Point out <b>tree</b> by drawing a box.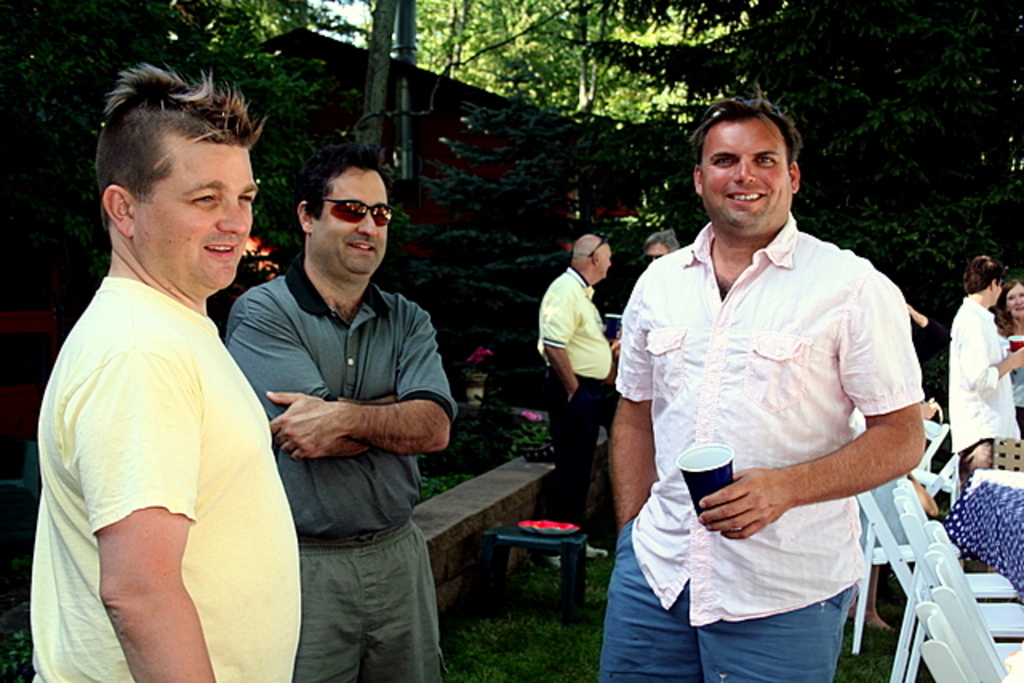
box=[347, 0, 414, 170].
